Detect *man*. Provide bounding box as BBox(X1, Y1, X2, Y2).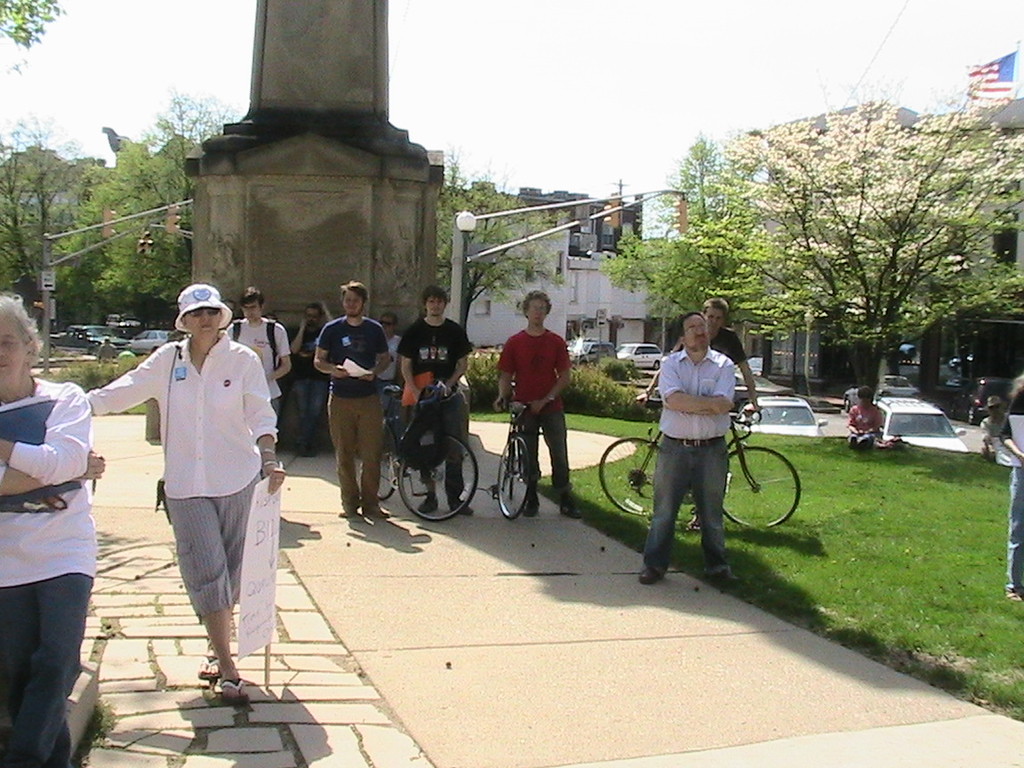
BBox(632, 314, 737, 594).
